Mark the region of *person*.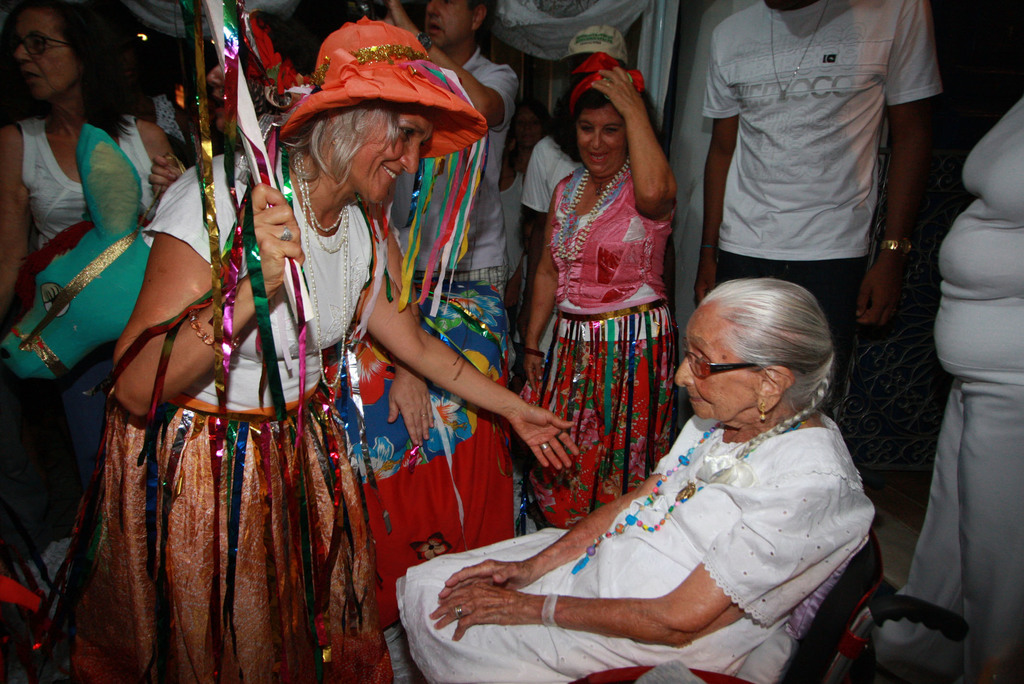
Region: (396, 282, 860, 683).
